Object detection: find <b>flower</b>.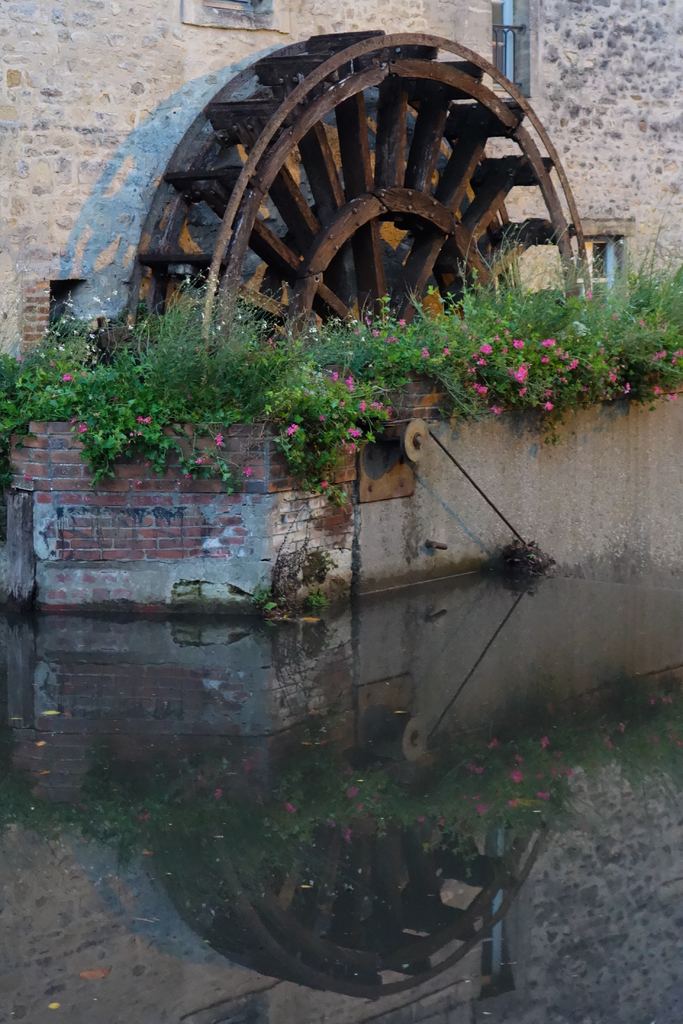
select_region(193, 452, 213, 467).
